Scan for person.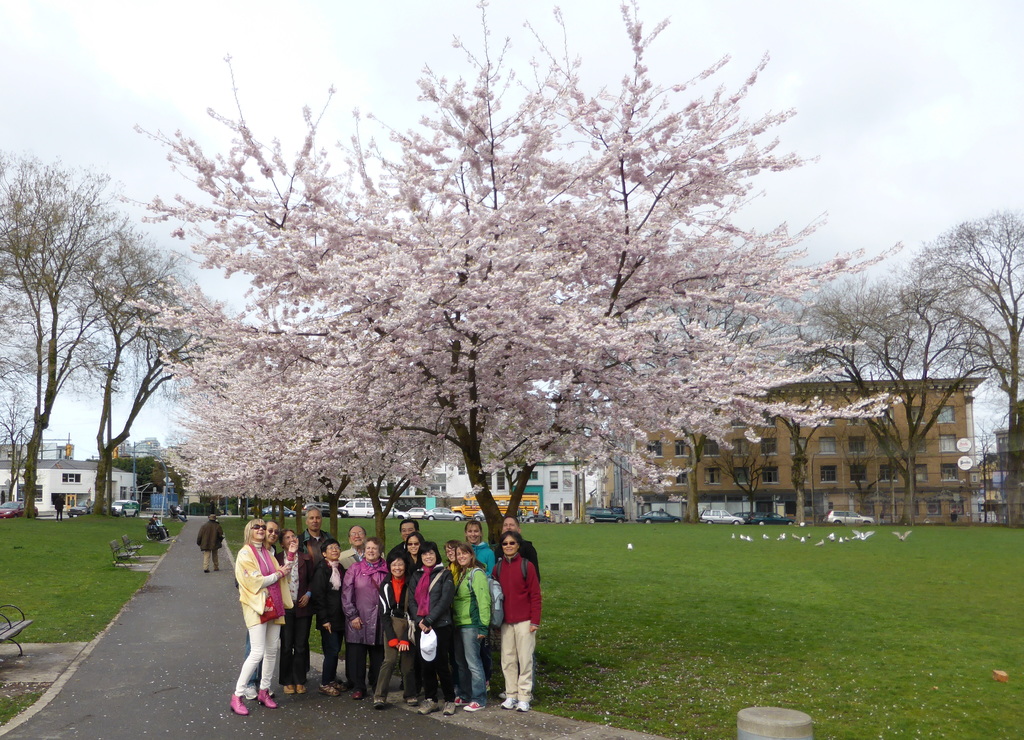
Scan result: 461/519/493/575.
